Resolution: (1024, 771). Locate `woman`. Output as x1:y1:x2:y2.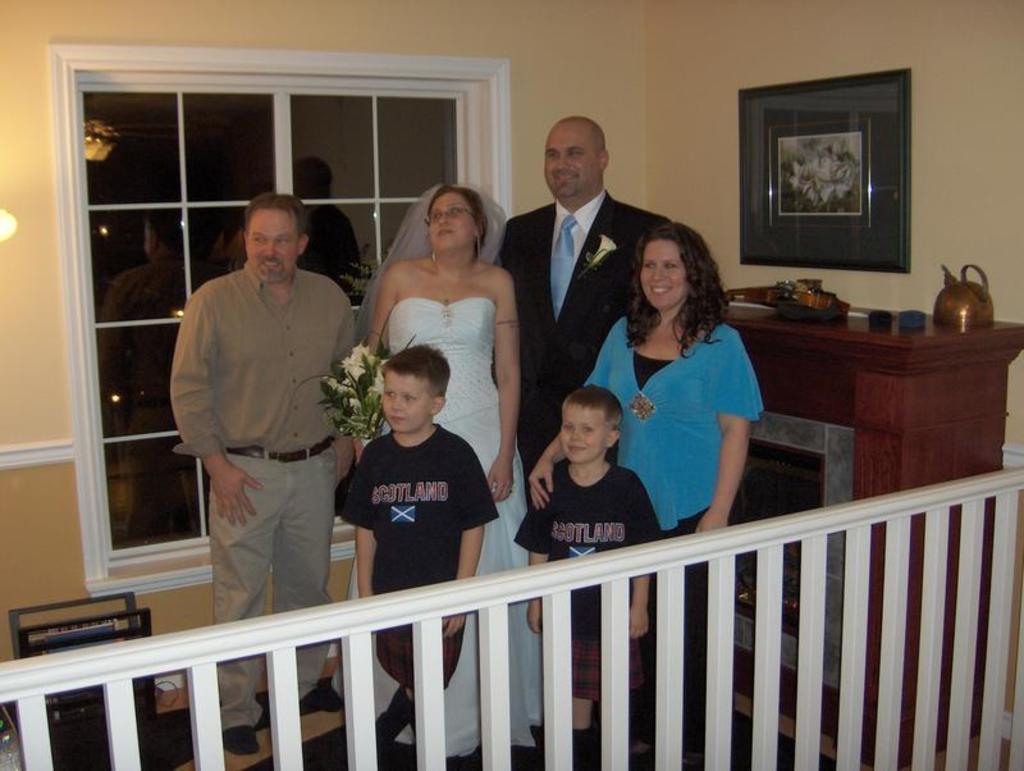
527:223:763:761.
